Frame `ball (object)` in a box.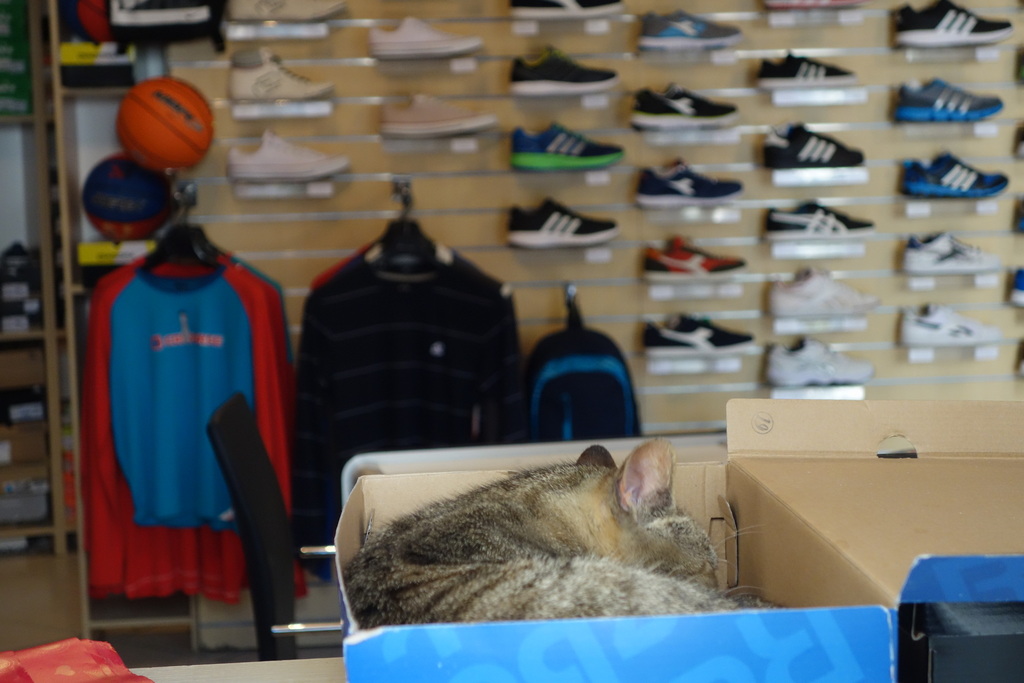
(left=79, top=155, right=179, bottom=243).
